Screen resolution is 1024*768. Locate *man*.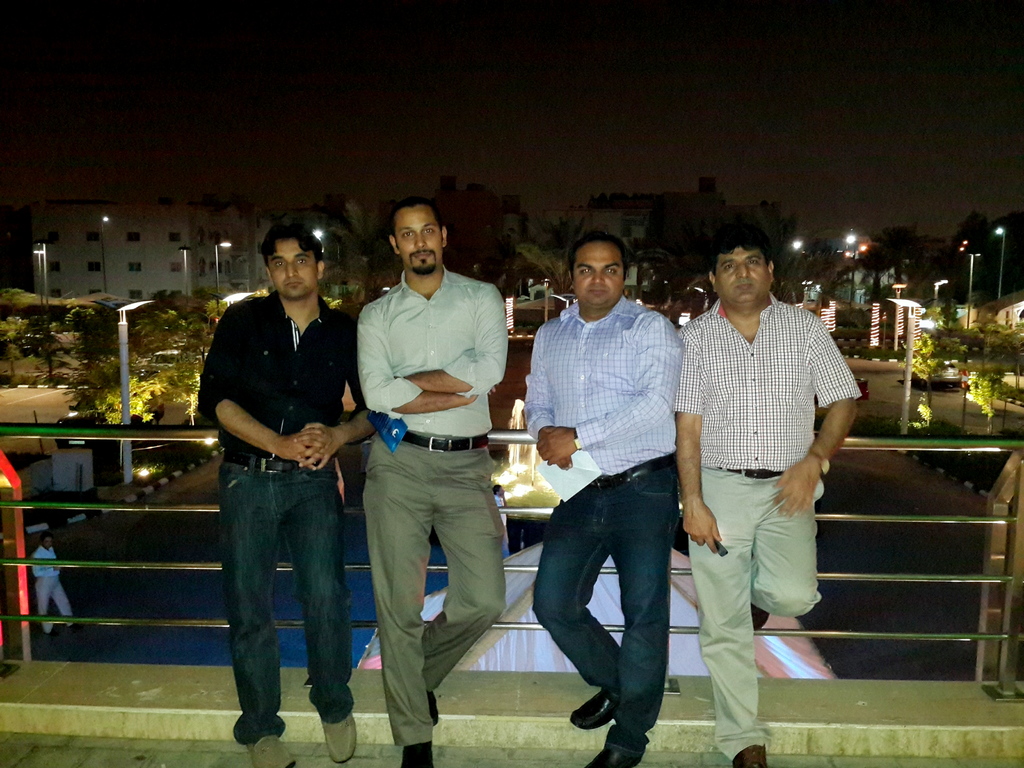
[left=193, top=218, right=380, bottom=767].
